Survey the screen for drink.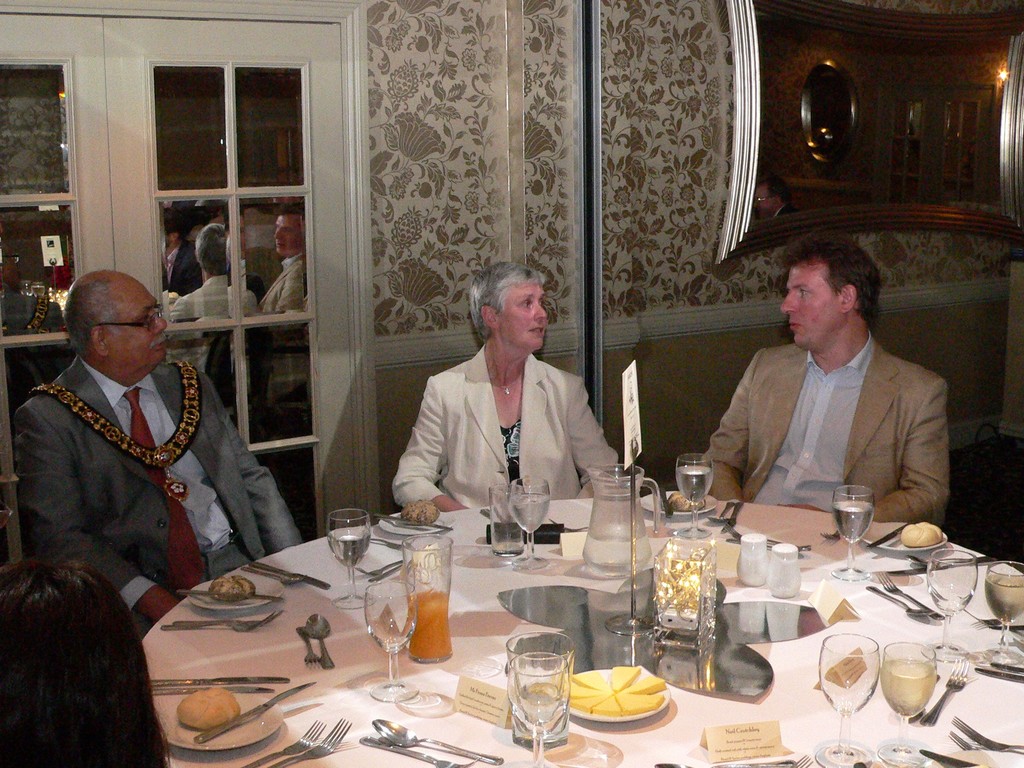
Survey found: x1=829 y1=498 x2=876 y2=543.
